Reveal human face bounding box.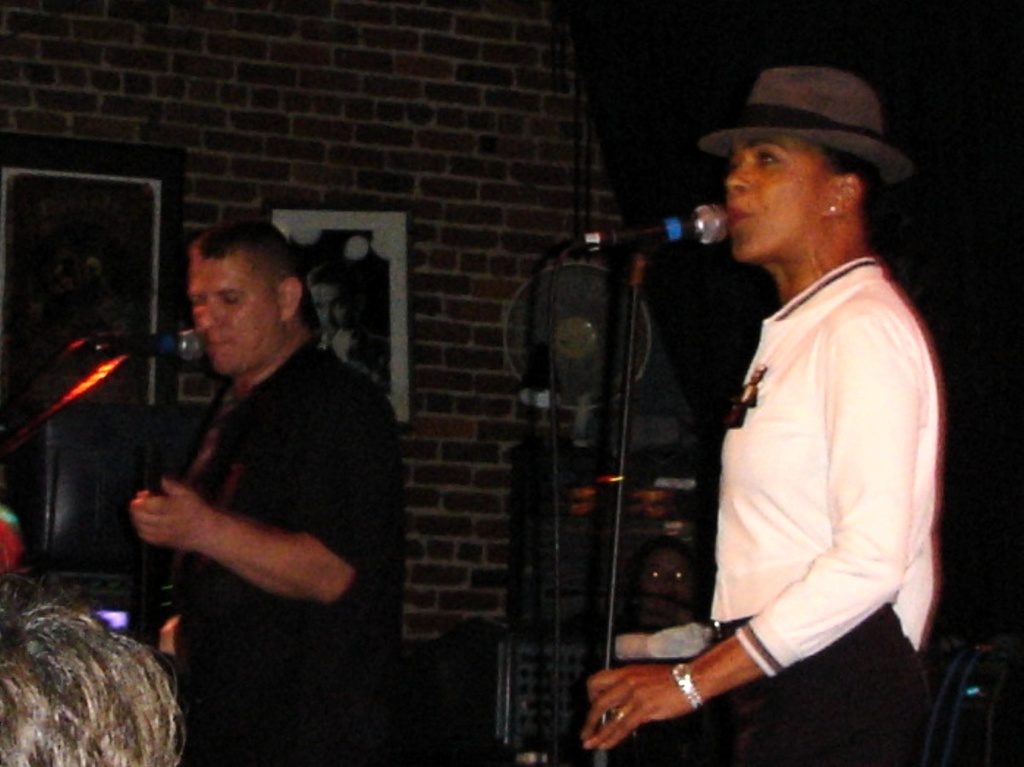
Revealed: bbox=(725, 137, 820, 264).
